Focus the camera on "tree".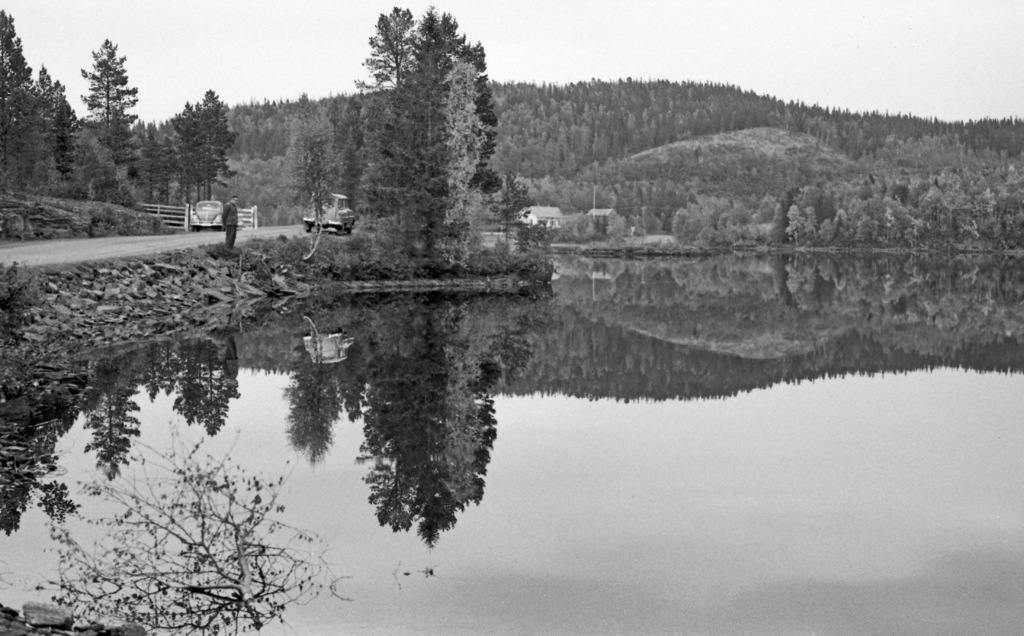
Focus region: [x1=239, y1=92, x2=271, y2=168].
